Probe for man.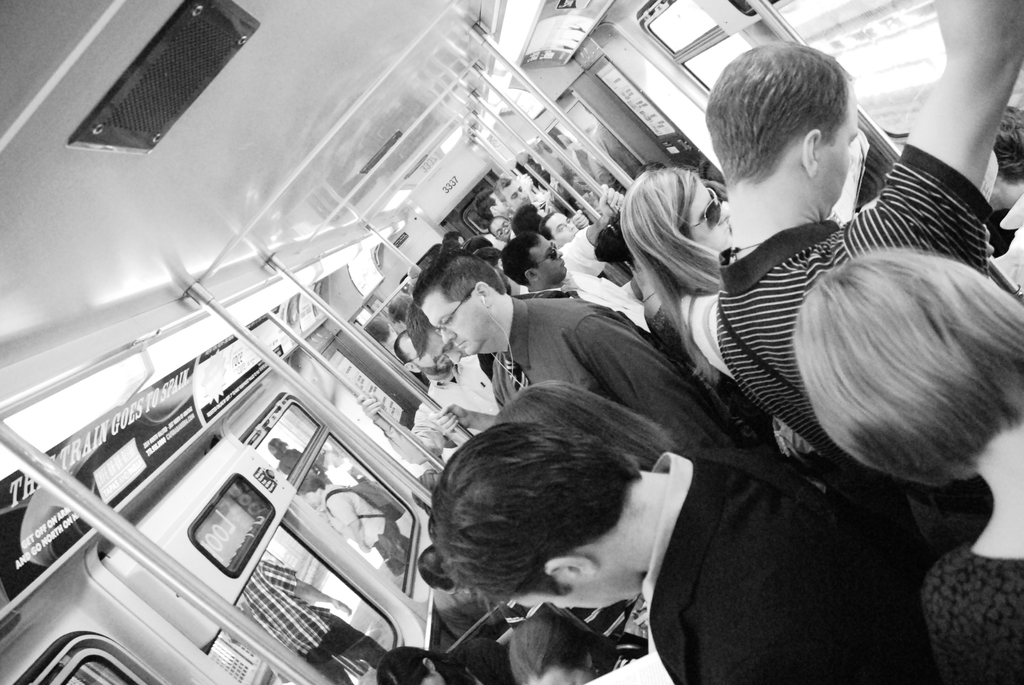
Probe result: bbox(493, 174, 532, 214).
